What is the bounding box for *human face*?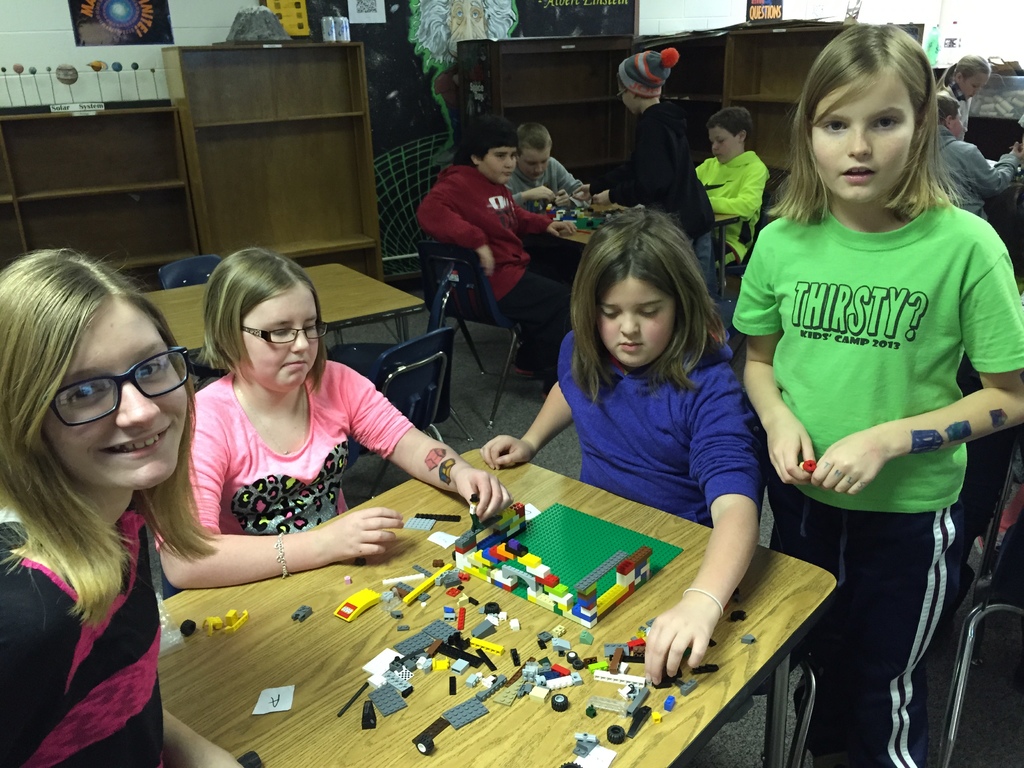
(812, 76, 924, 196).
